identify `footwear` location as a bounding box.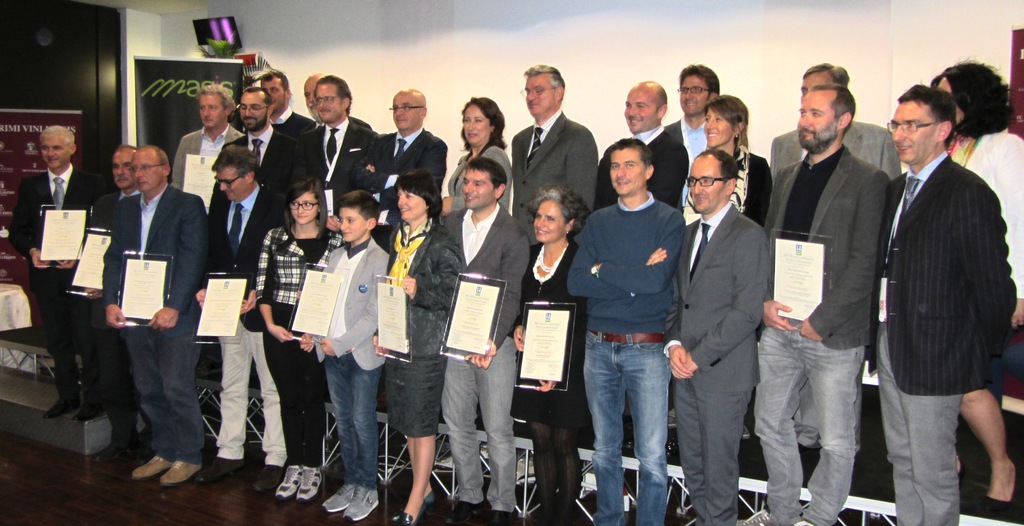
75,399,104,420.
